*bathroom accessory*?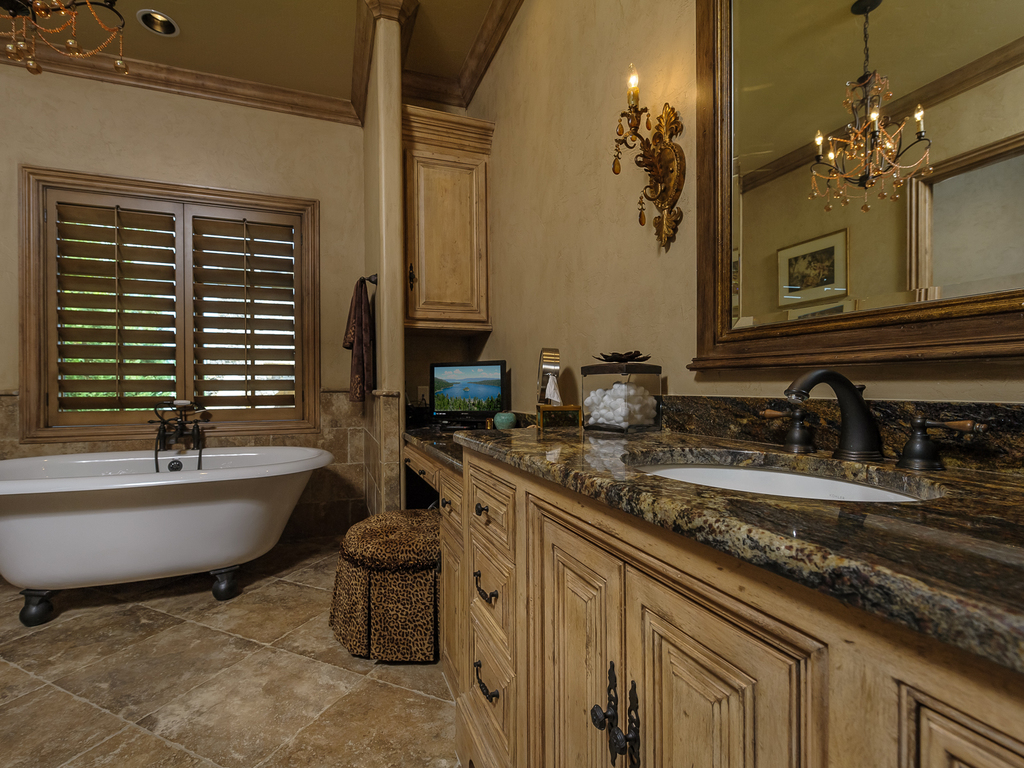
{"left": 776, "top": 371, "right": 890, "bottom": 466}
